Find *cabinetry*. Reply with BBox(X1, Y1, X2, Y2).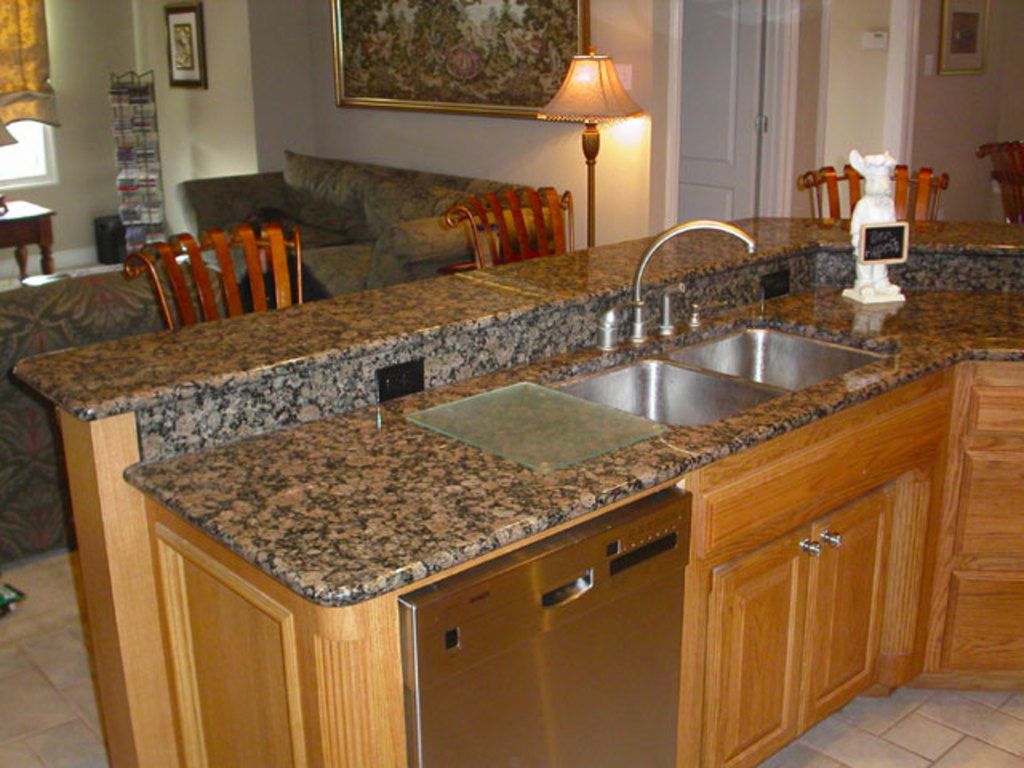
BBox(133, 355, 1022, 766).
